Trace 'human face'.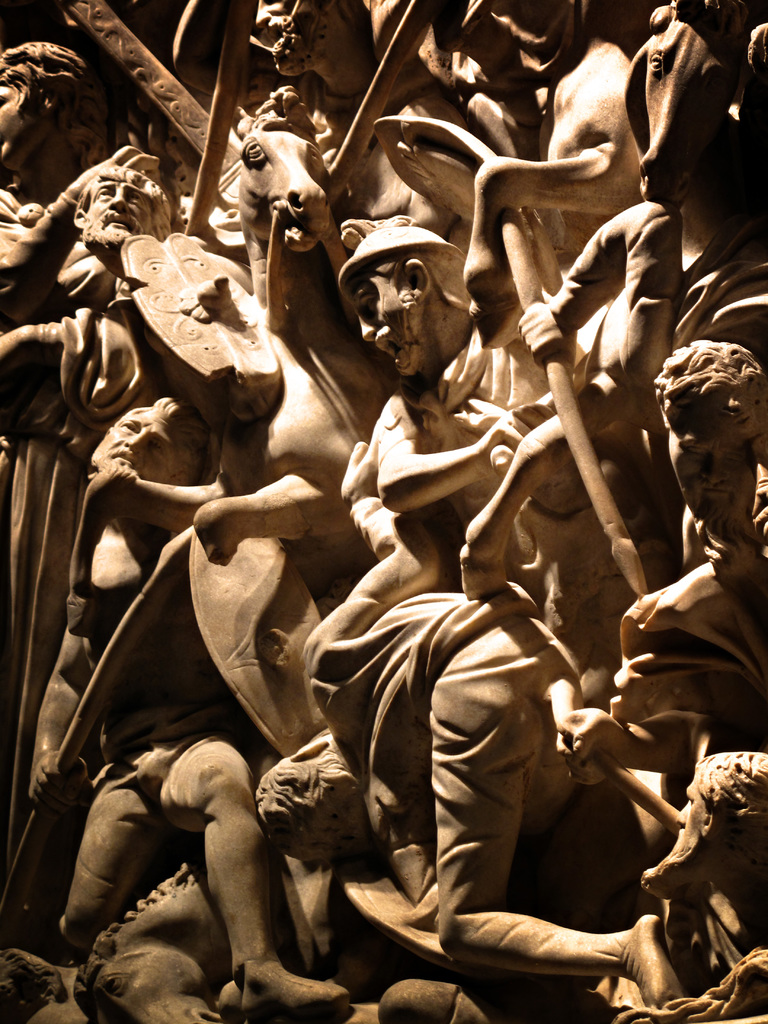
Traced to [left=0, top=81, right=38, bottom=168].
